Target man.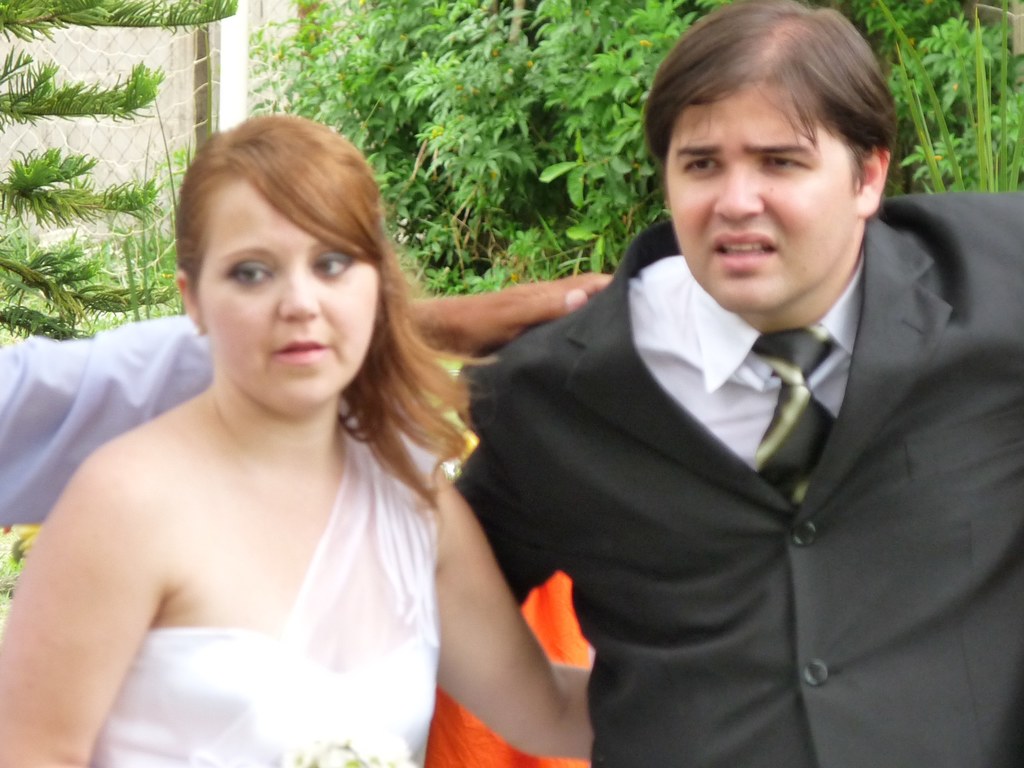
Target region: 462 24 1021 748.
